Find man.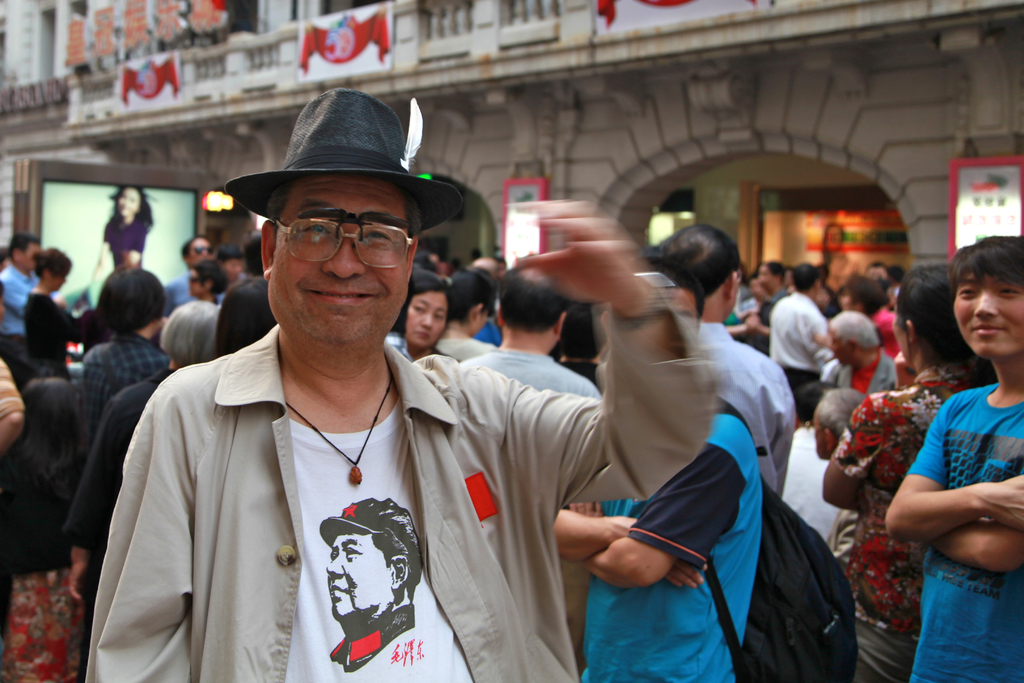
[left=164, top=235, right=228, bottom=319].
